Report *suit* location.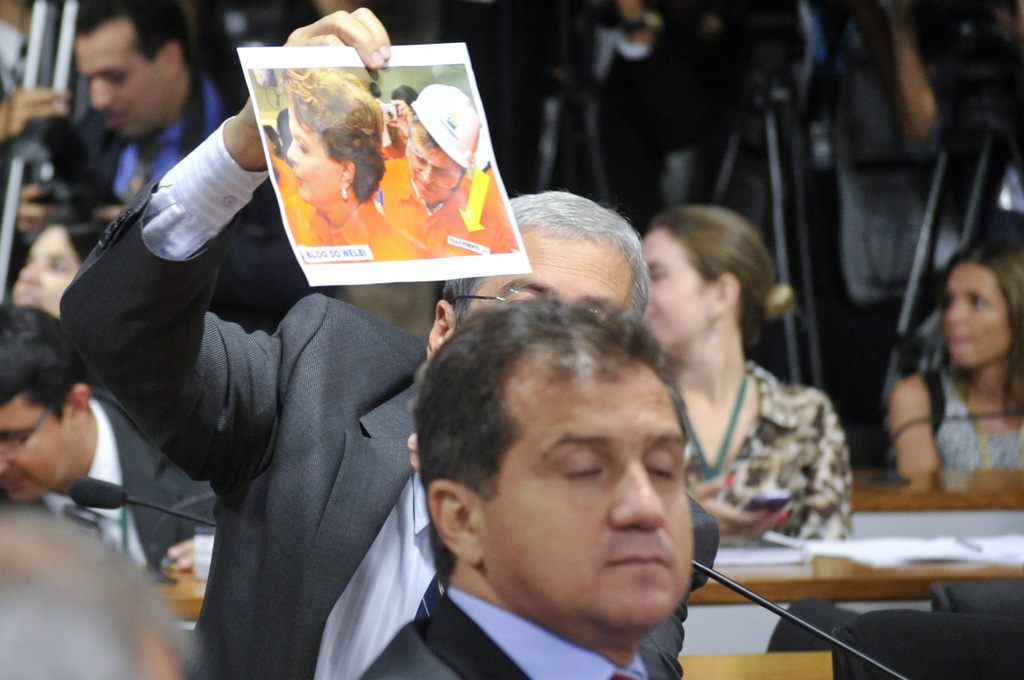
Report: locate(0, 393, 220, 585).
